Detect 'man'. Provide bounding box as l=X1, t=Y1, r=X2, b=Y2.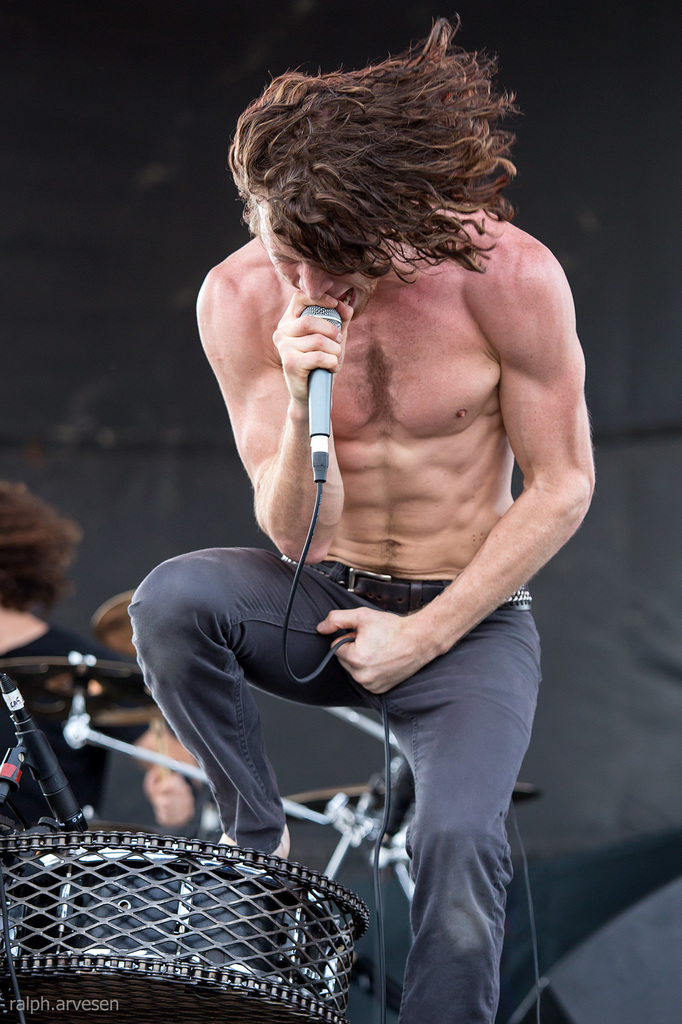
l=127, t=12, r=600, b=1023.
